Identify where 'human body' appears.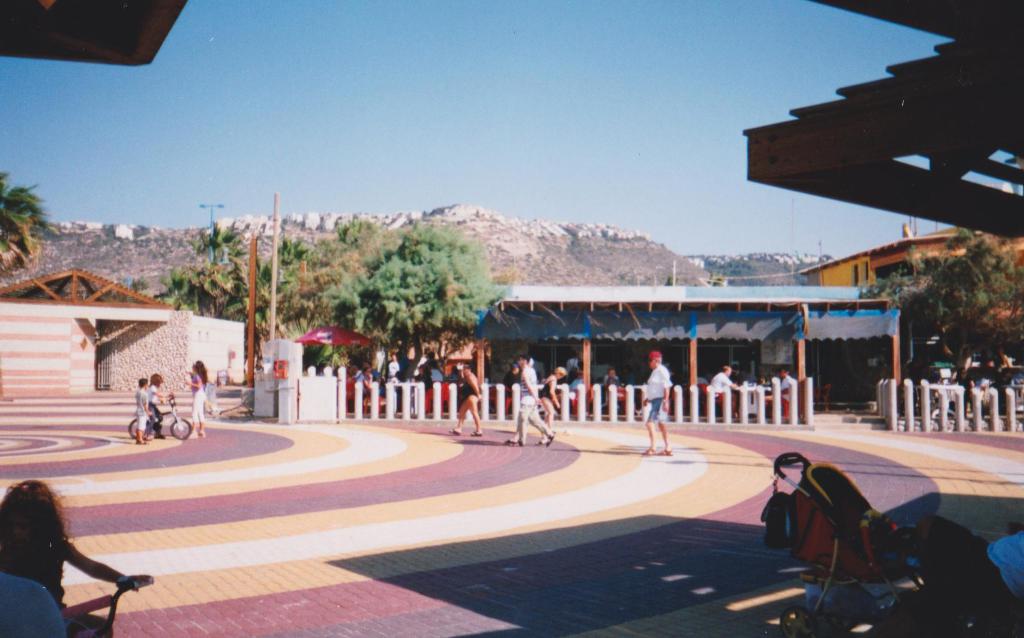
Appears at [left=187, top=360, right=213, bottom=444].
